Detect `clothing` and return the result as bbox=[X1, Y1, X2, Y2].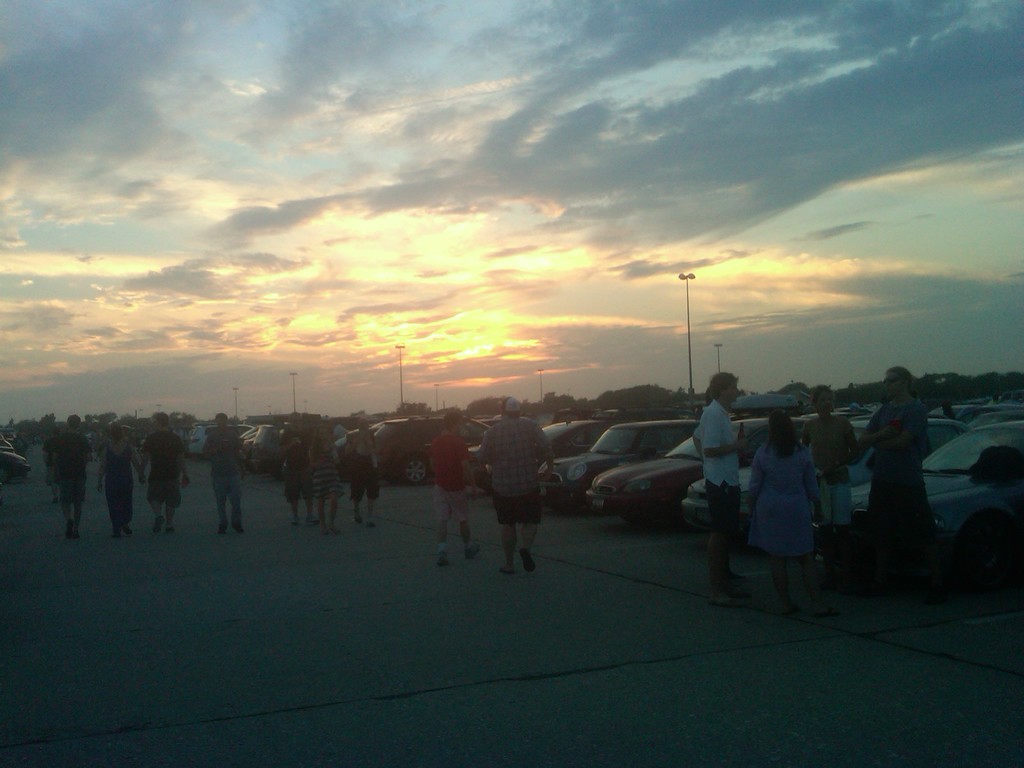
bbox=[280, 429, 310, 501].
